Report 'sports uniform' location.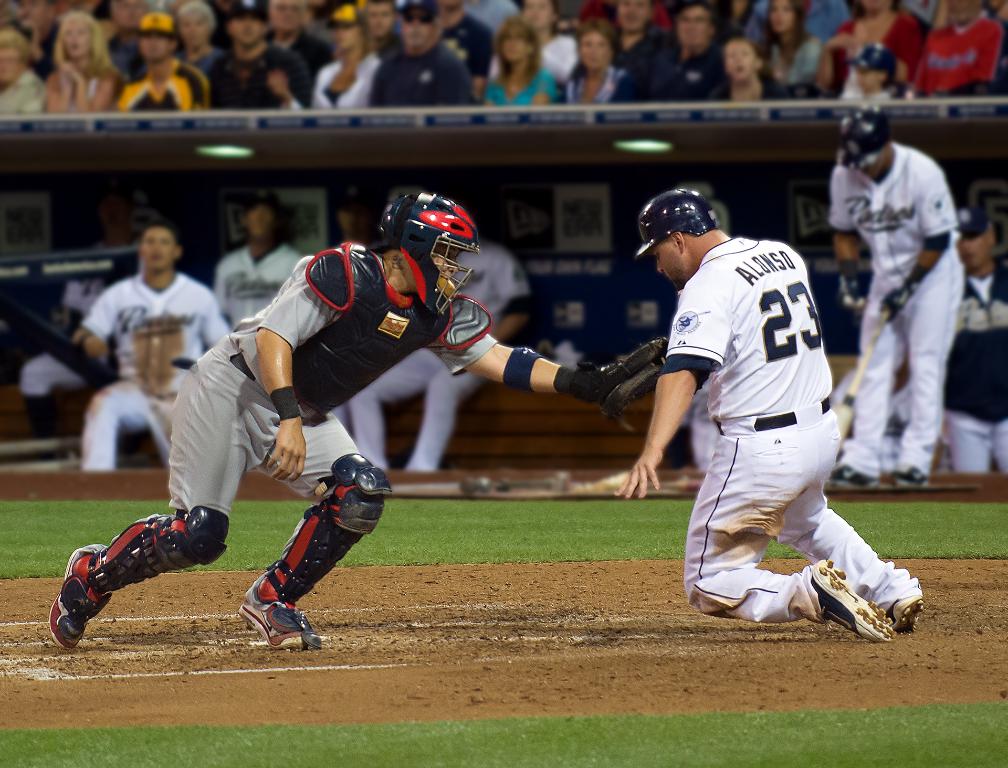
Report: <region>83, 267, 231, 469</region>.
